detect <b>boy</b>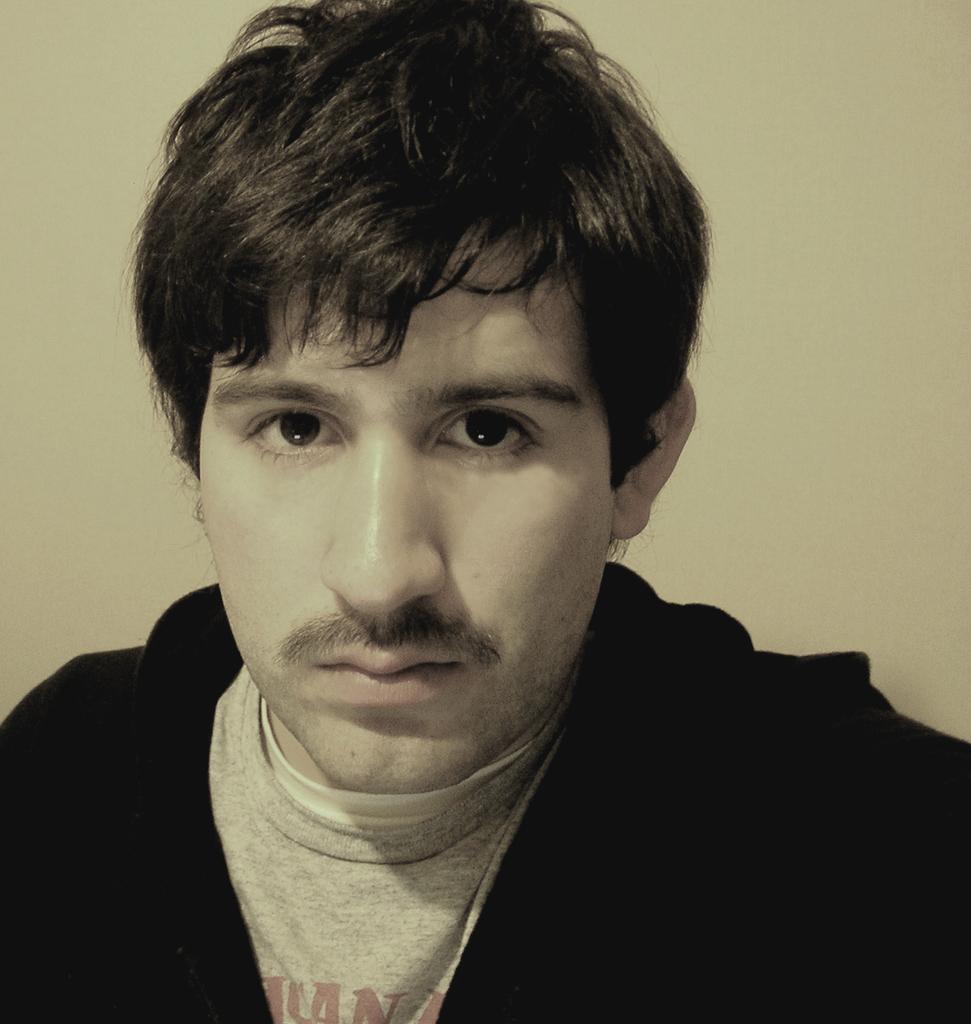
0:0:970:1023
